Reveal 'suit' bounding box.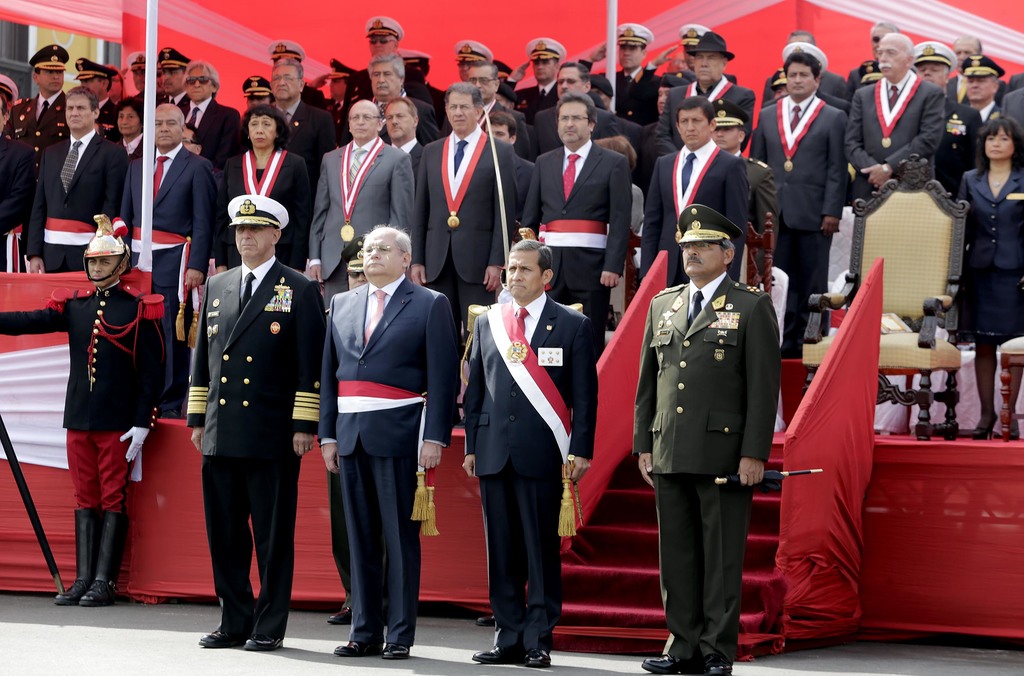
Revealed: <region>518, 138, 634, 358</region>.
